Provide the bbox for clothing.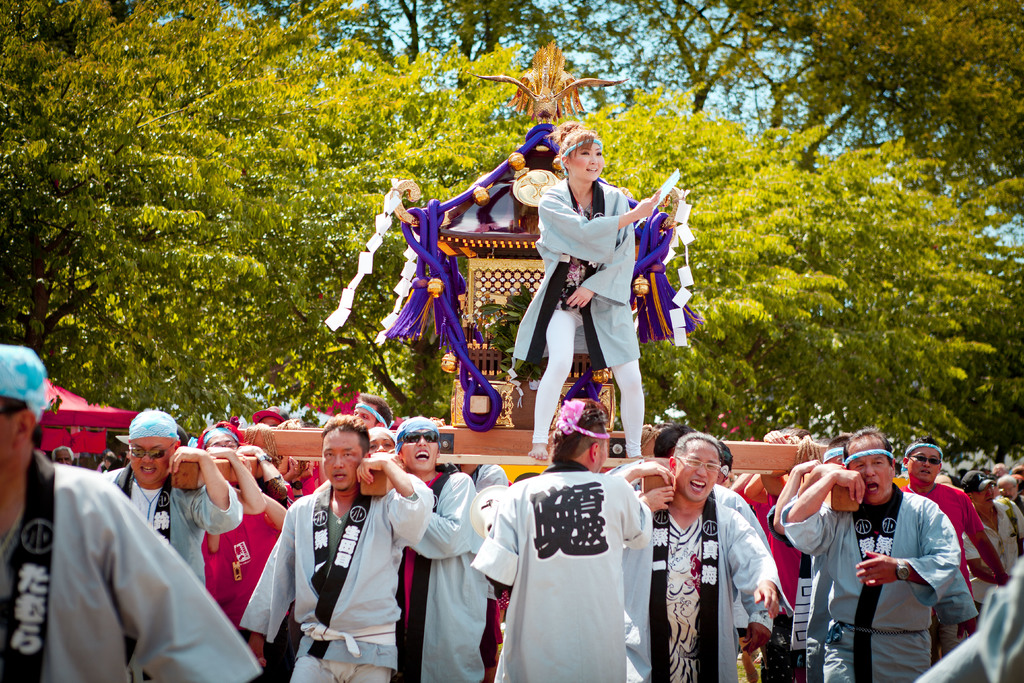
box(959, 495, 1023, 614).
